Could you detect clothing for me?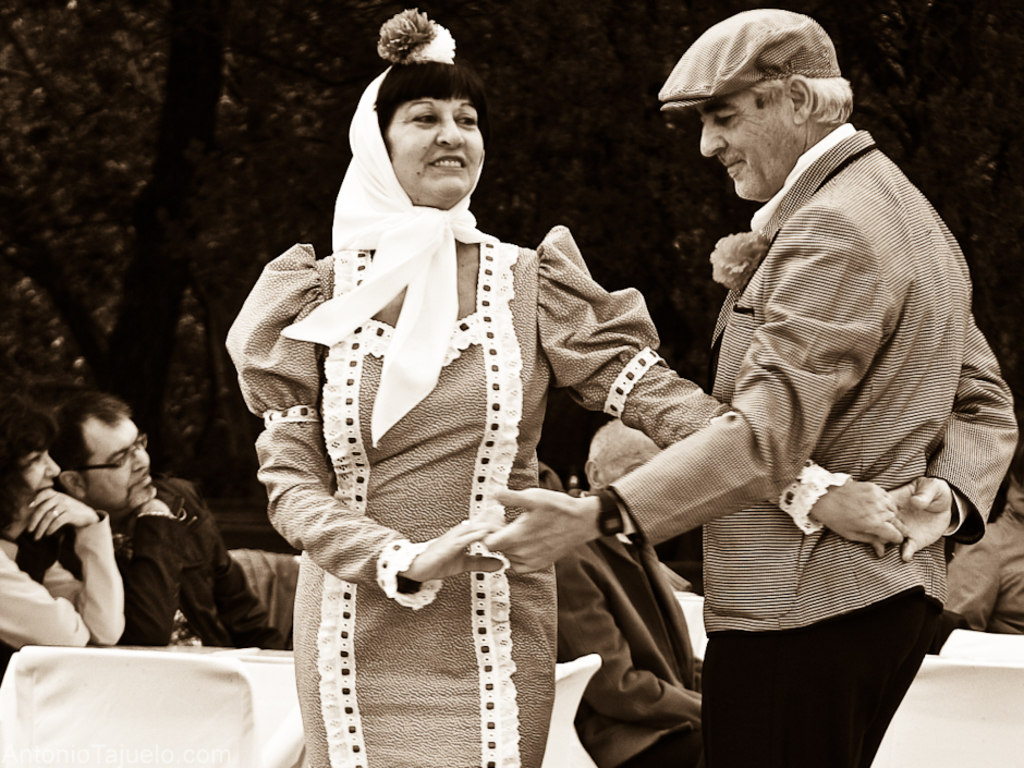
Detection result: x1=609, y1=124, x2=1017, y2=767.
